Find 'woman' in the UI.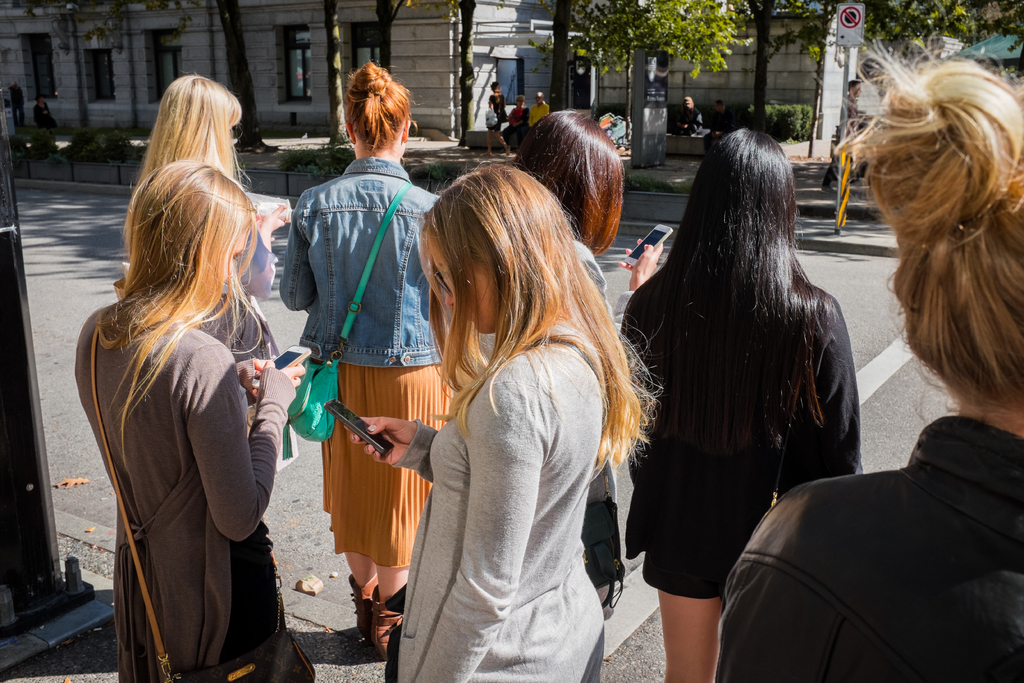
UI element at left=710, top=42, right=1023, bottom=682.
